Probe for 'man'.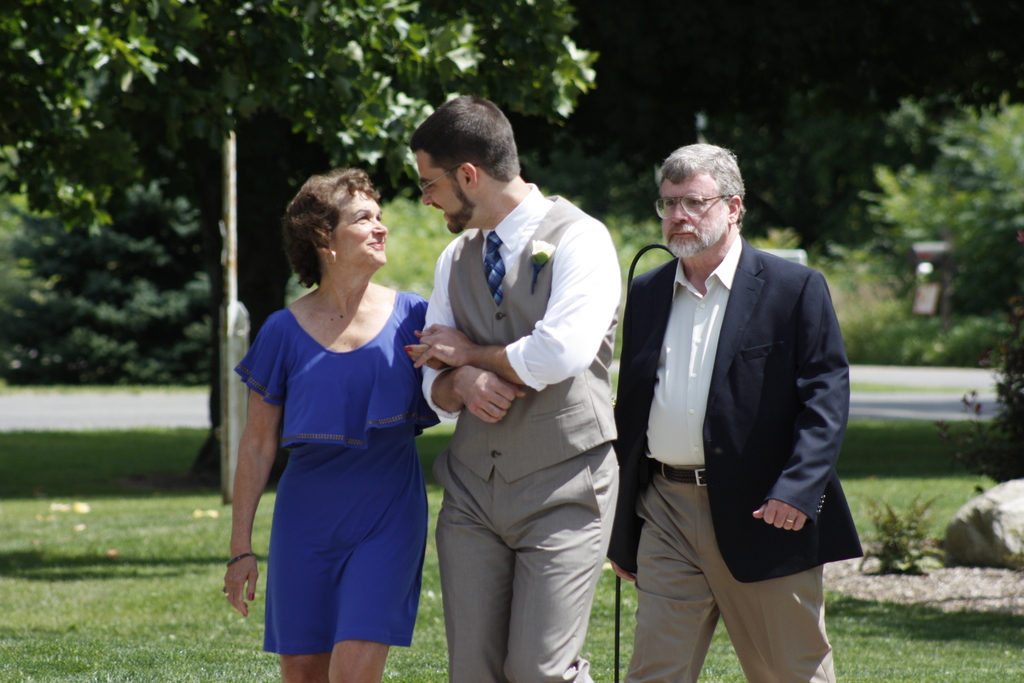
Probe result: box=[413, 90, 621, 682].
